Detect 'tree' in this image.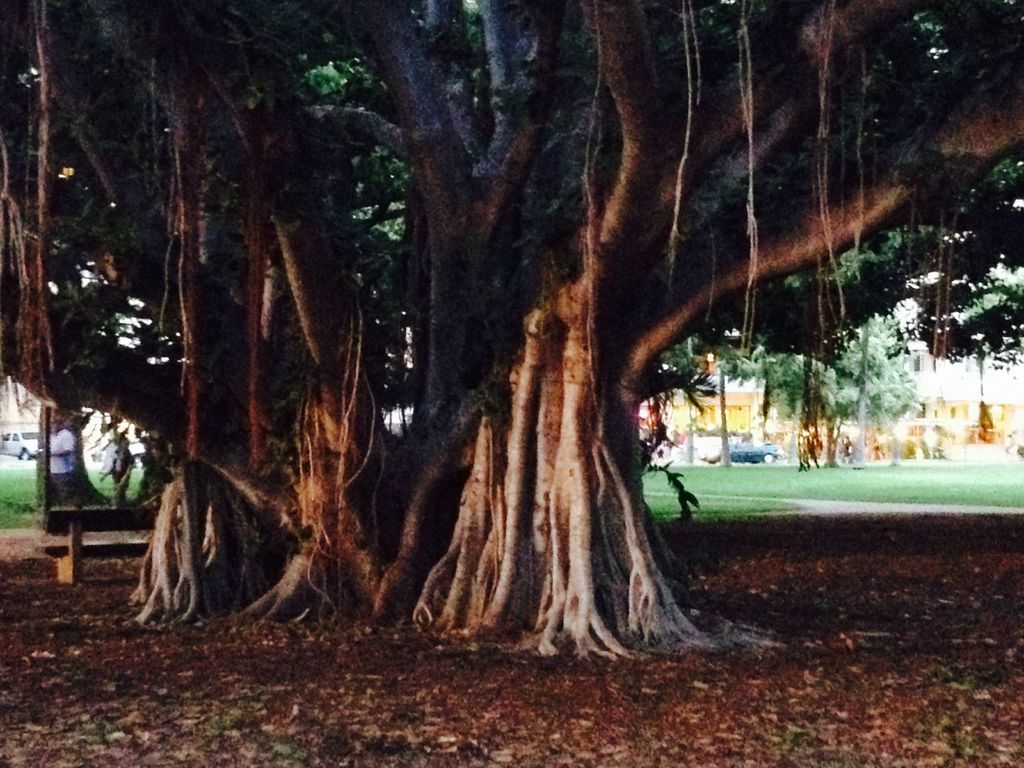
Detection: 708,343,748,475.
